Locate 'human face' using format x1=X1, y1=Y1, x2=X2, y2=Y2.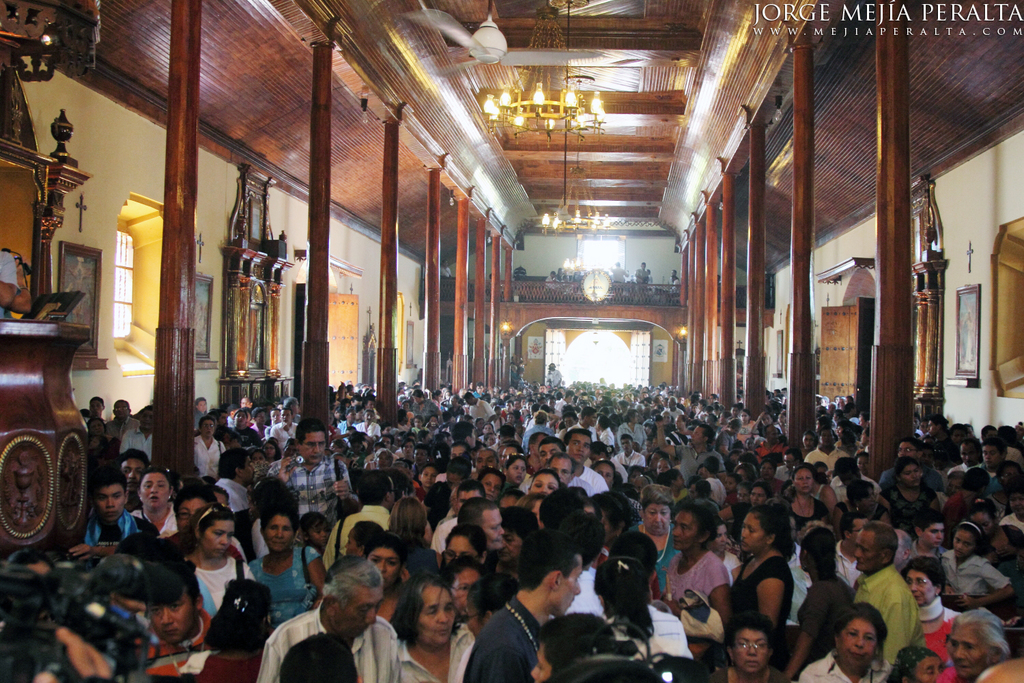
x1=801, y1=432, x2=813, y2=449.
